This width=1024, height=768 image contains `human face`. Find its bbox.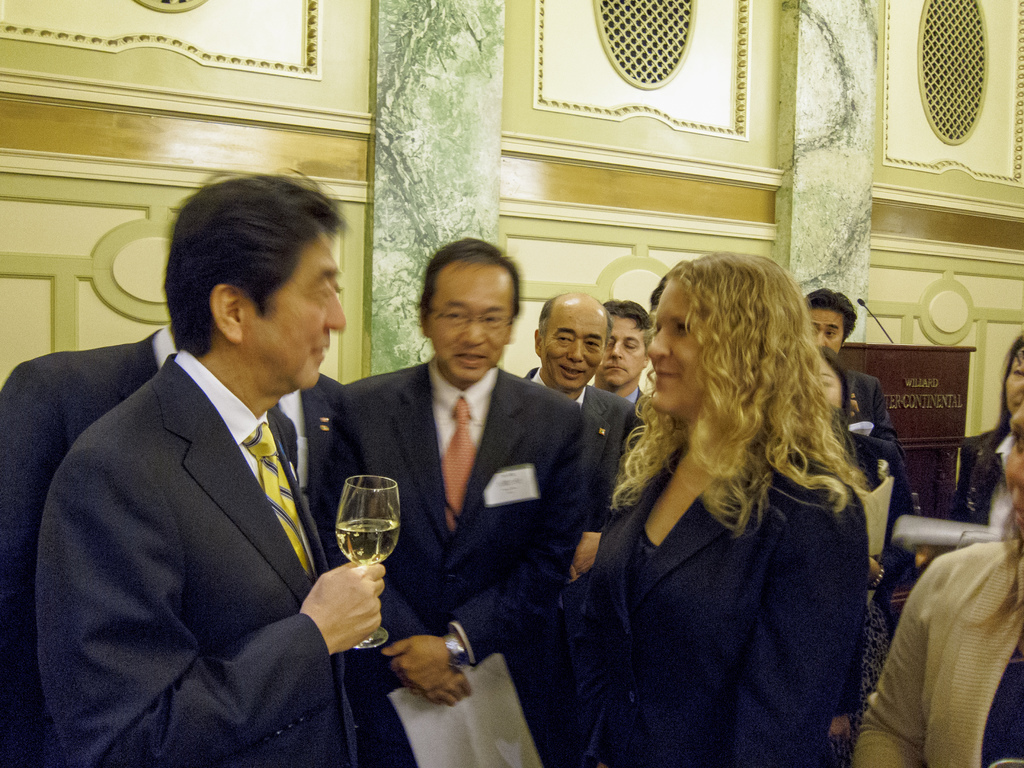
1005,406,1023,543.
